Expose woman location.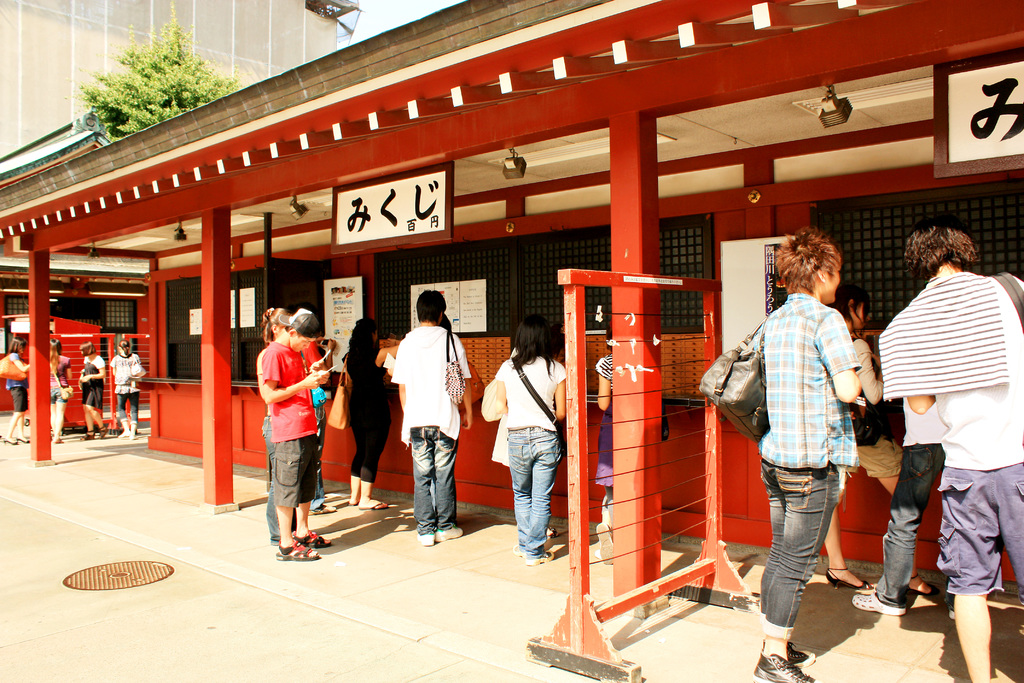
Exposed at pyautogui.locateOnScreen(495, 313, 566, 565).
